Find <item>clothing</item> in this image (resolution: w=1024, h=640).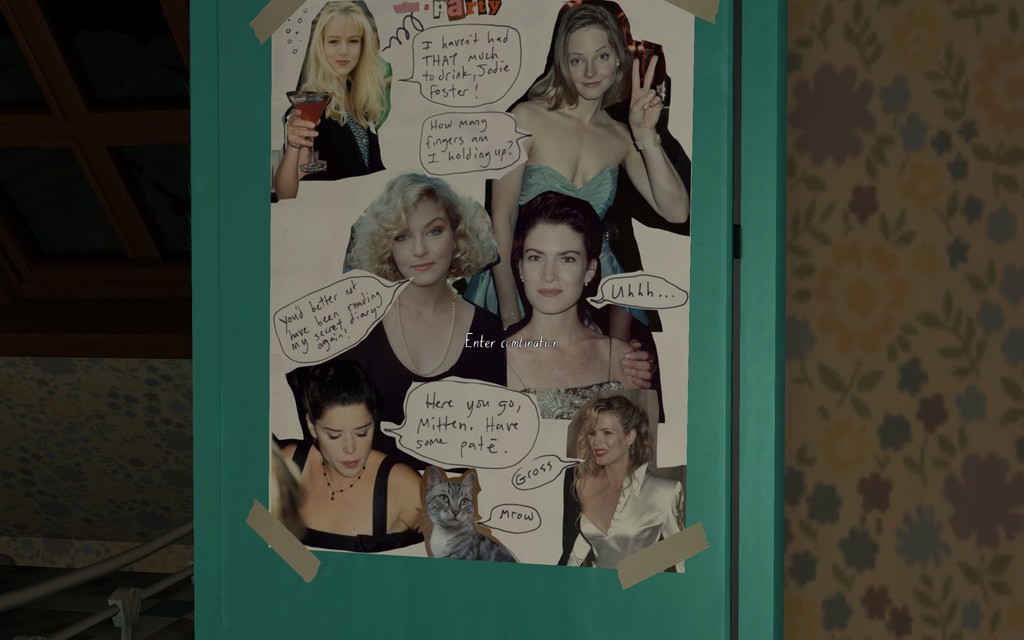
(left=570, top=465, right=685, bottom=568).
